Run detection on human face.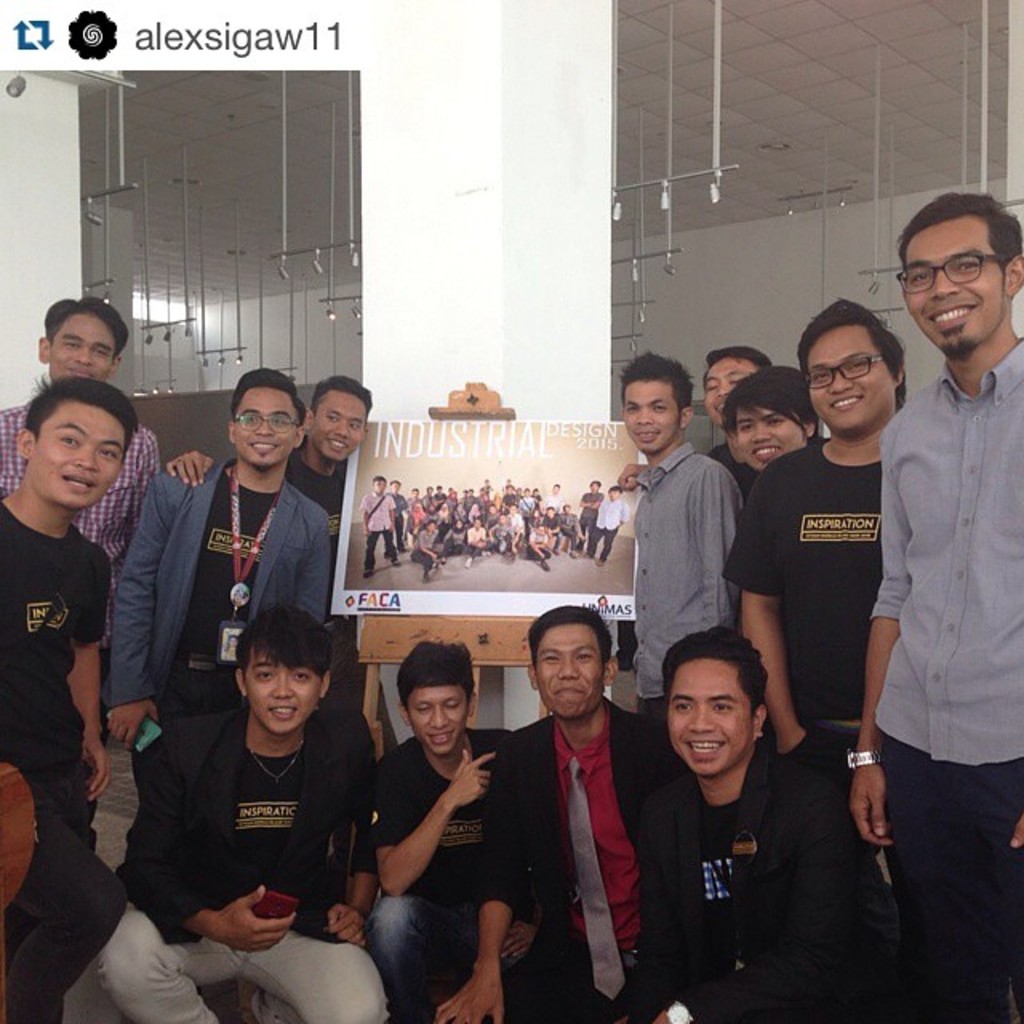
Result: region(406, 688, 469, 758).
